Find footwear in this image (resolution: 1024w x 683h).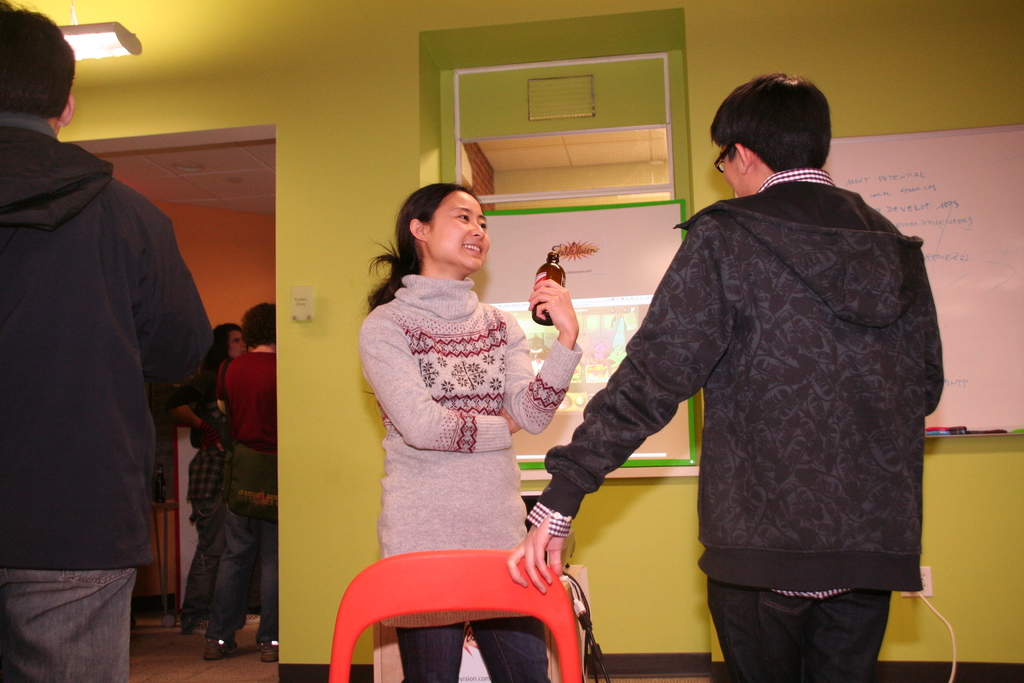
(x1=203, y1=633, x2=241, y2=662).
